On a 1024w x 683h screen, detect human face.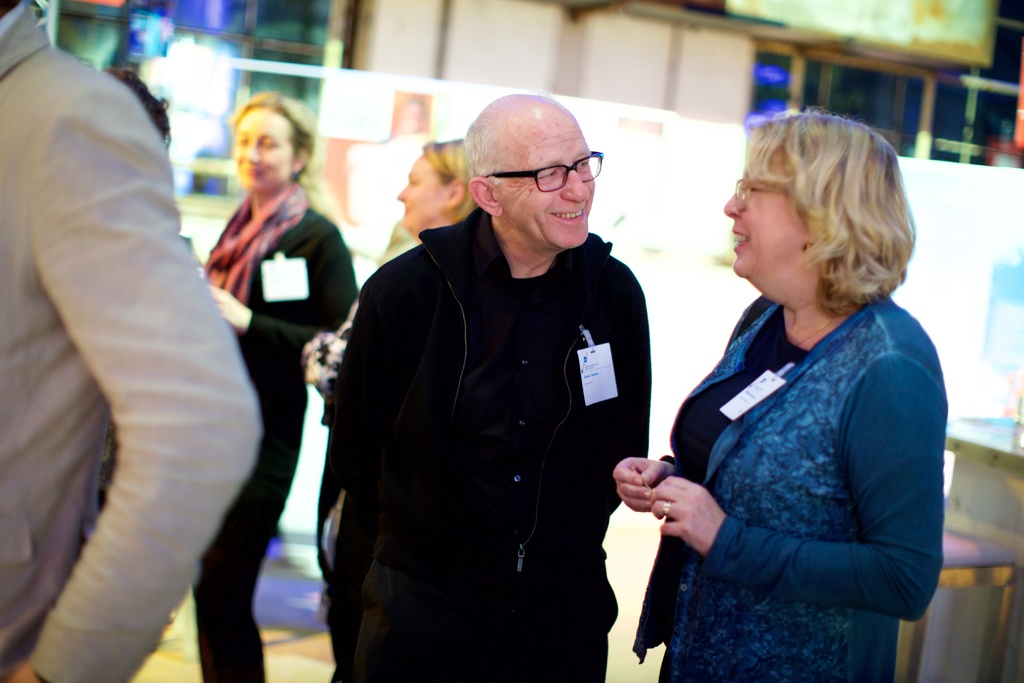
BBox(721, 153, 806, 283).
